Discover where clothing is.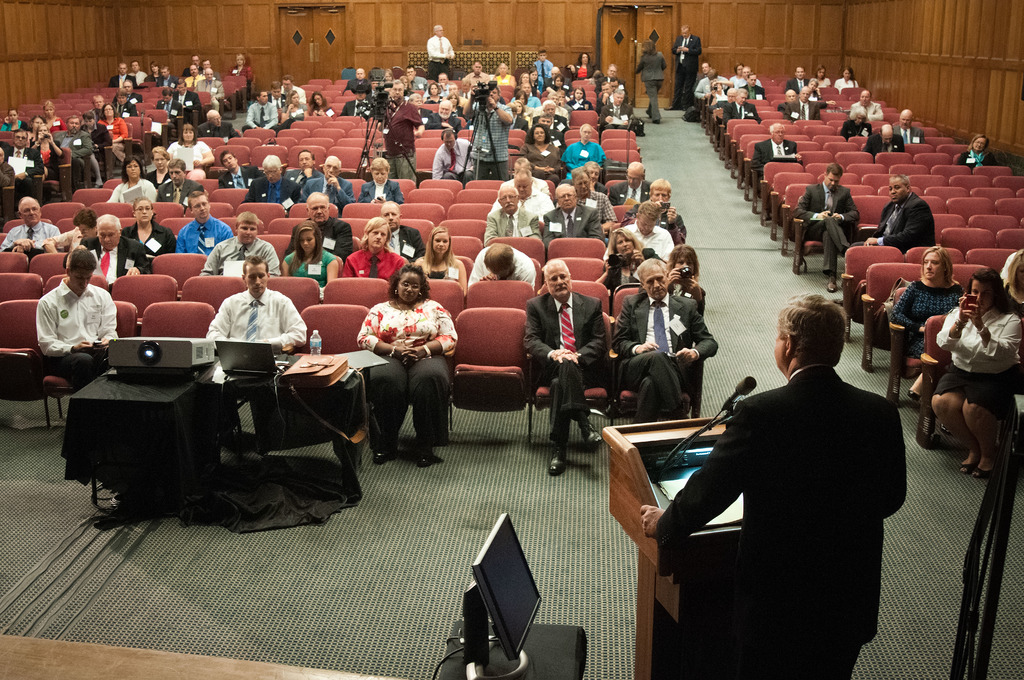
Discovered at locate(527, 138, 566, 175).
